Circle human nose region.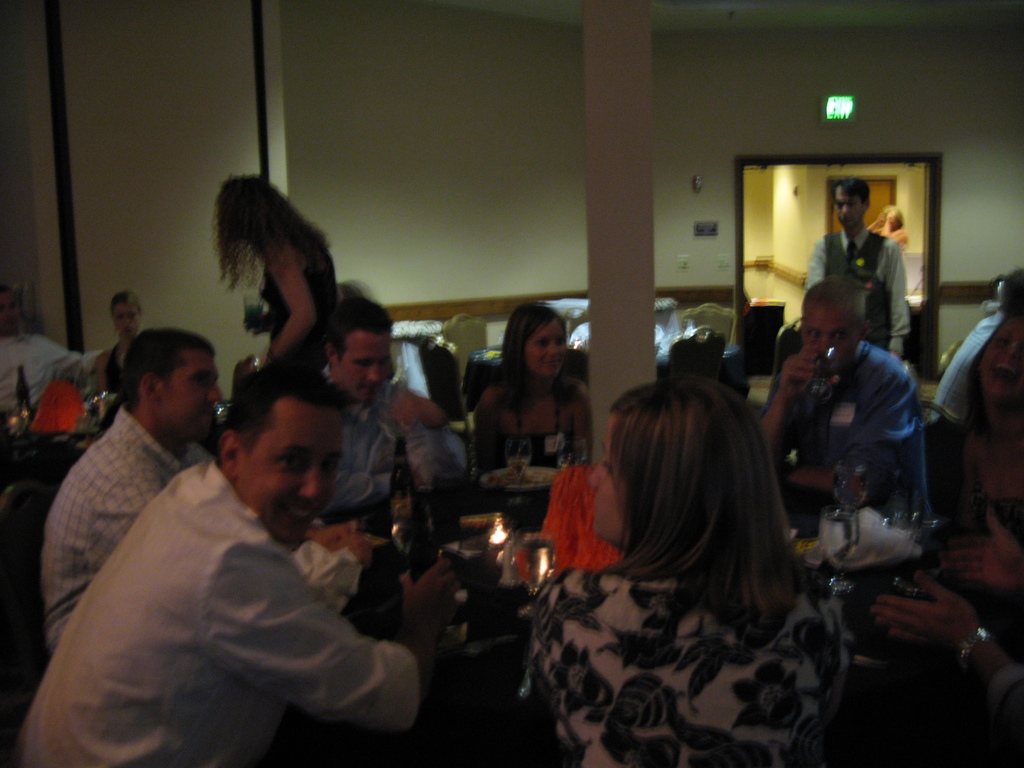
Region: 589/461/602/486.
